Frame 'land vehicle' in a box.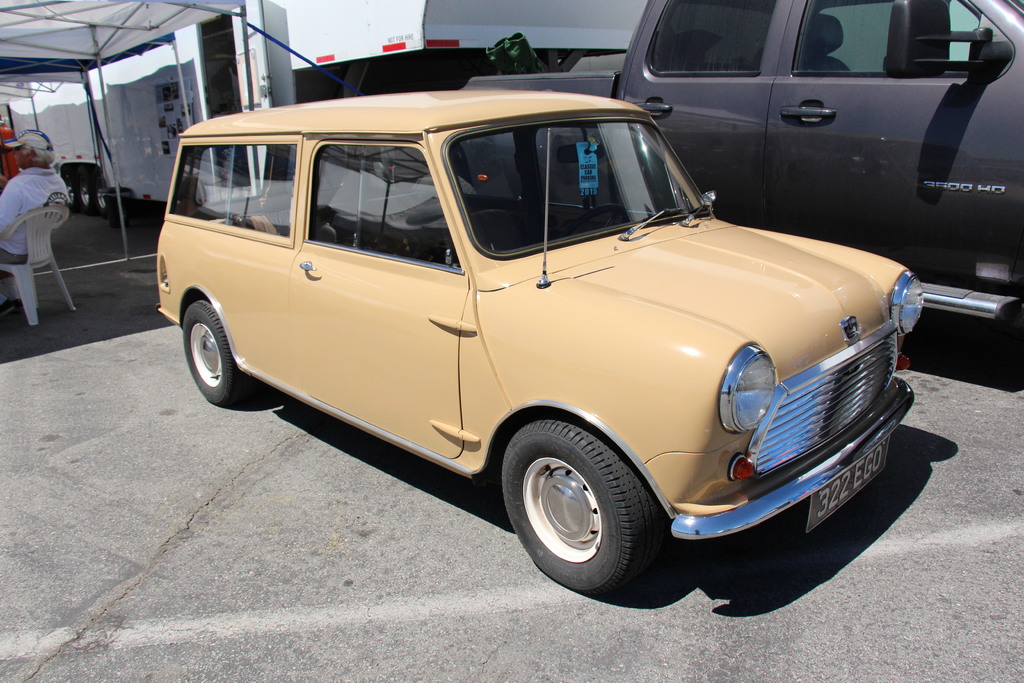
463/0/1023/320.
